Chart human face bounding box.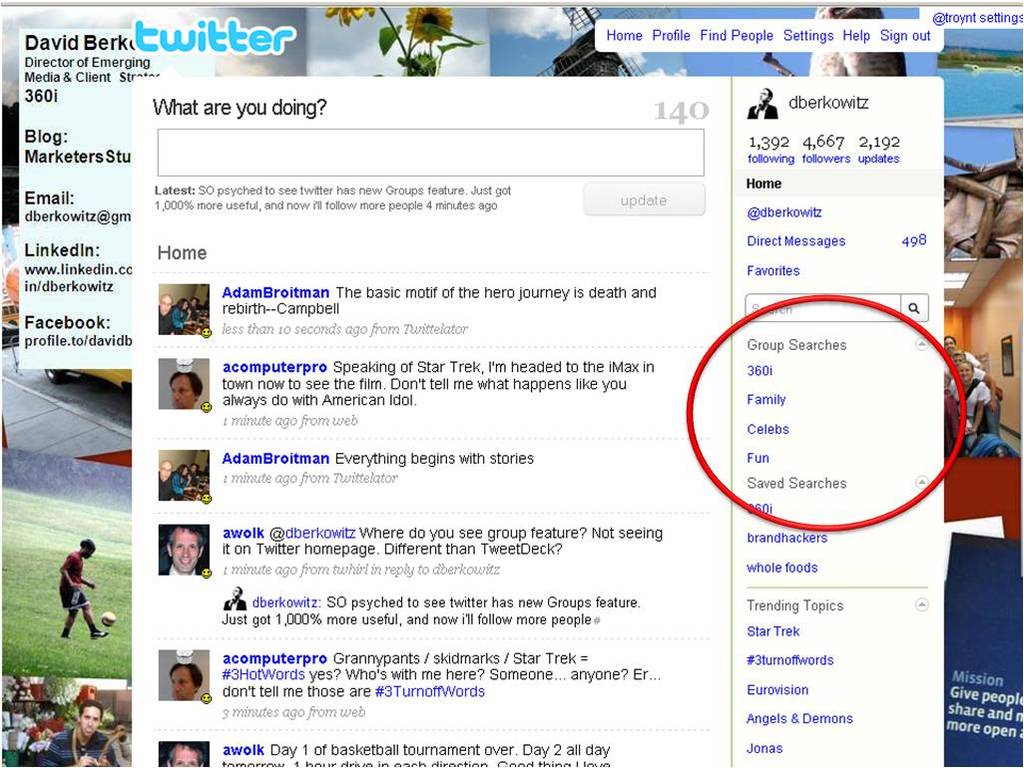
Charted: box(173, 534, 200, 574).
